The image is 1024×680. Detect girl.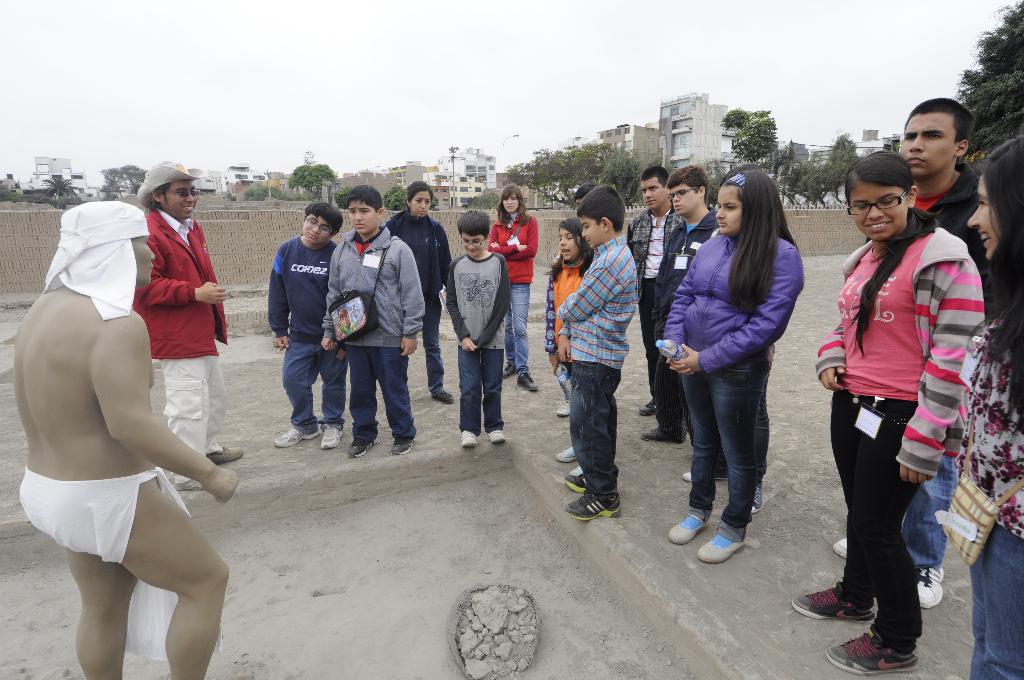
Detection: crop(959, 126, 1023, 679).
